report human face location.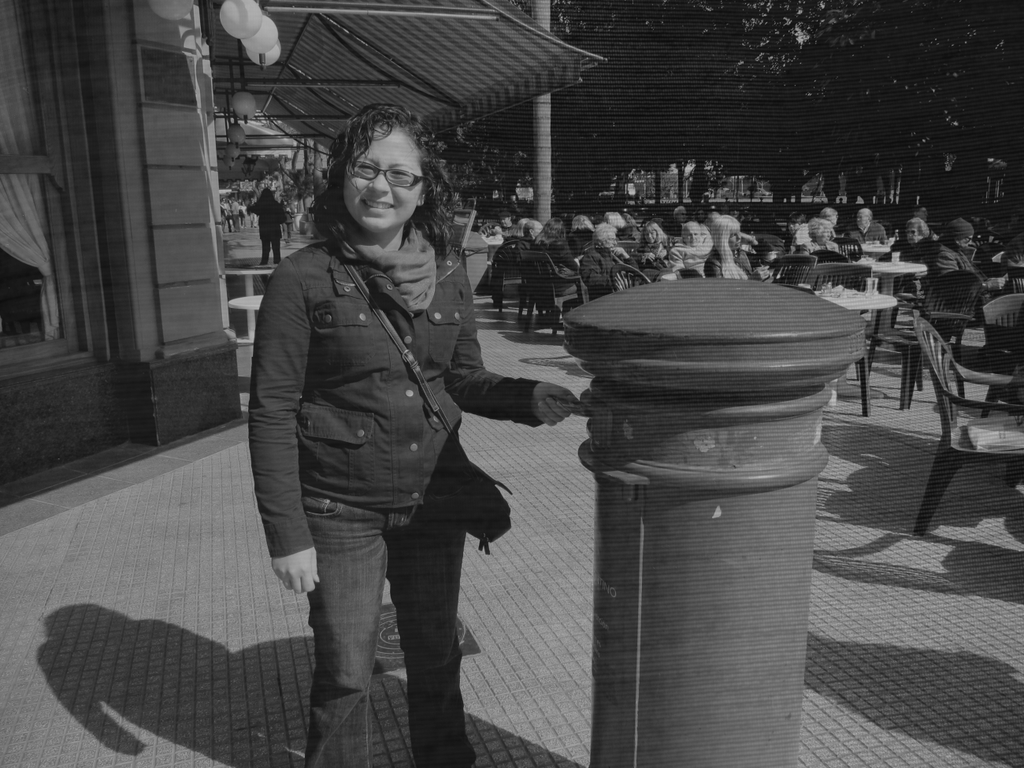
Report: [left=725, top=227, right=742, bottom=248].
